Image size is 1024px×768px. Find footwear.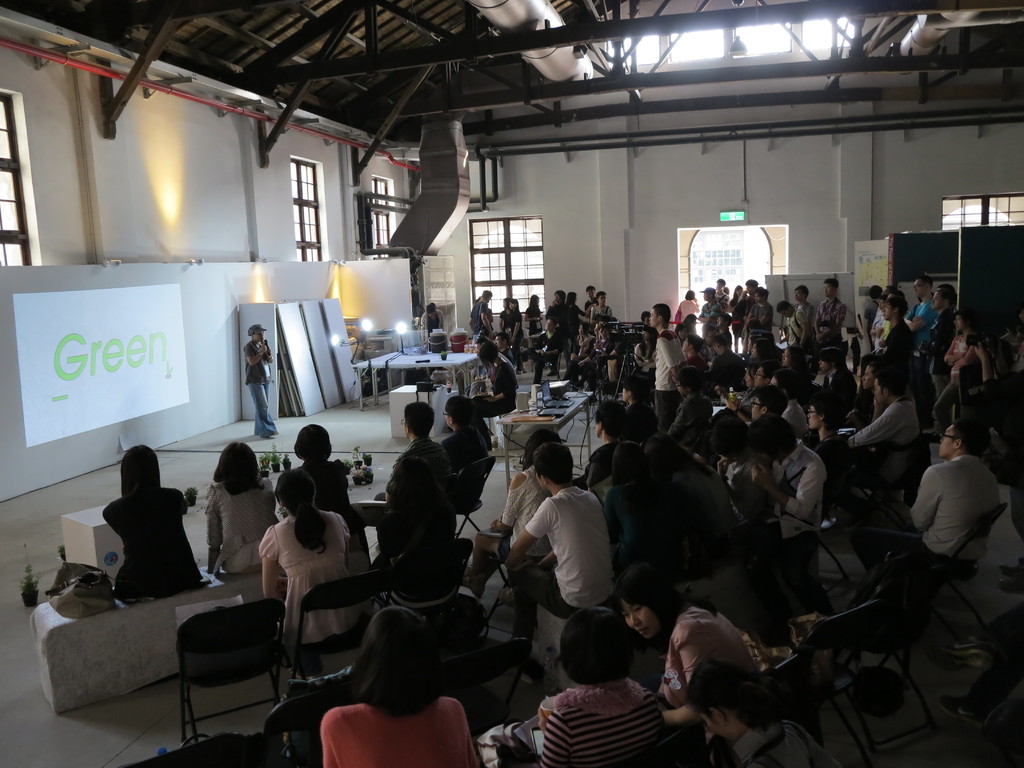
(586,396,596,404).
